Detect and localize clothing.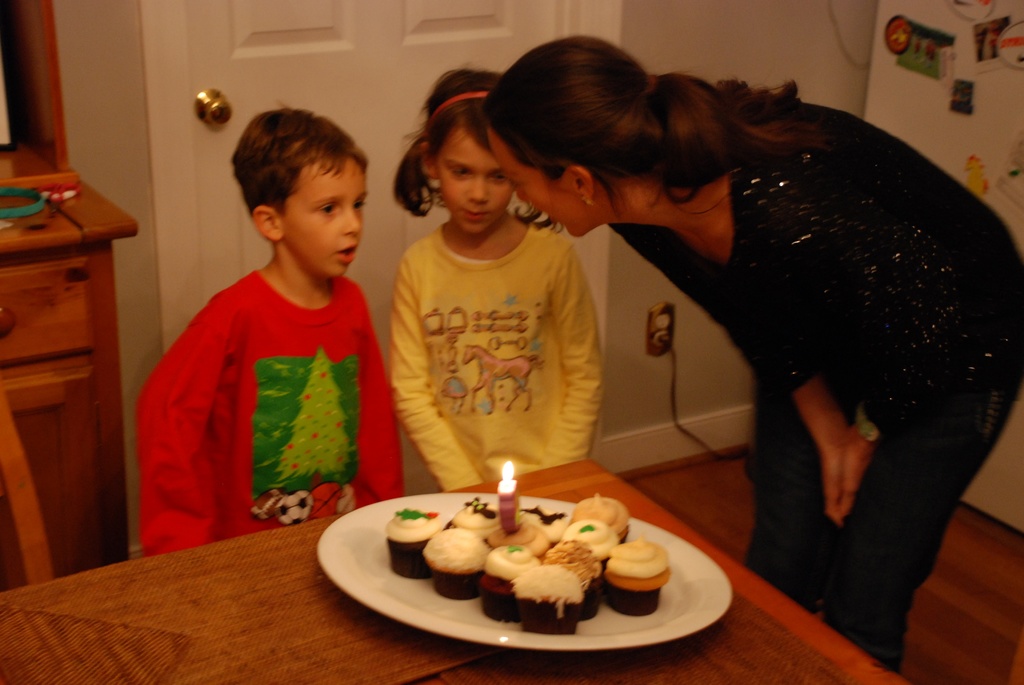
Localized at [143,233,387,549].
